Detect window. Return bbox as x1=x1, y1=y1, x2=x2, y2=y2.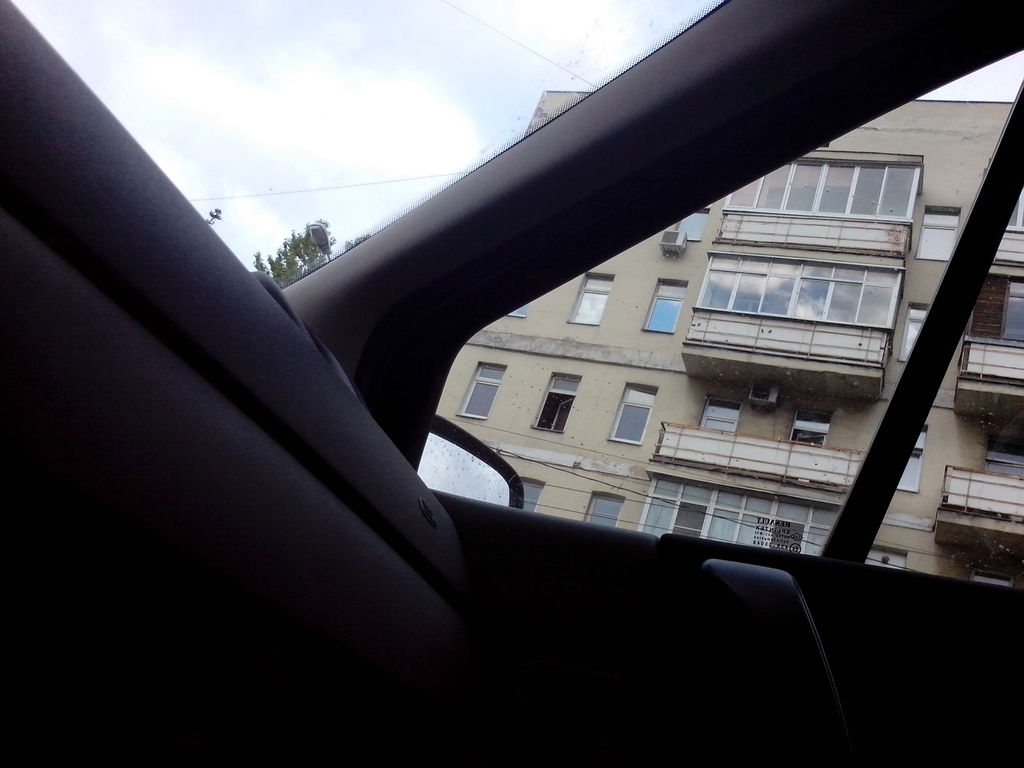
x1=525, y1=373, x2=585, y2=437.
